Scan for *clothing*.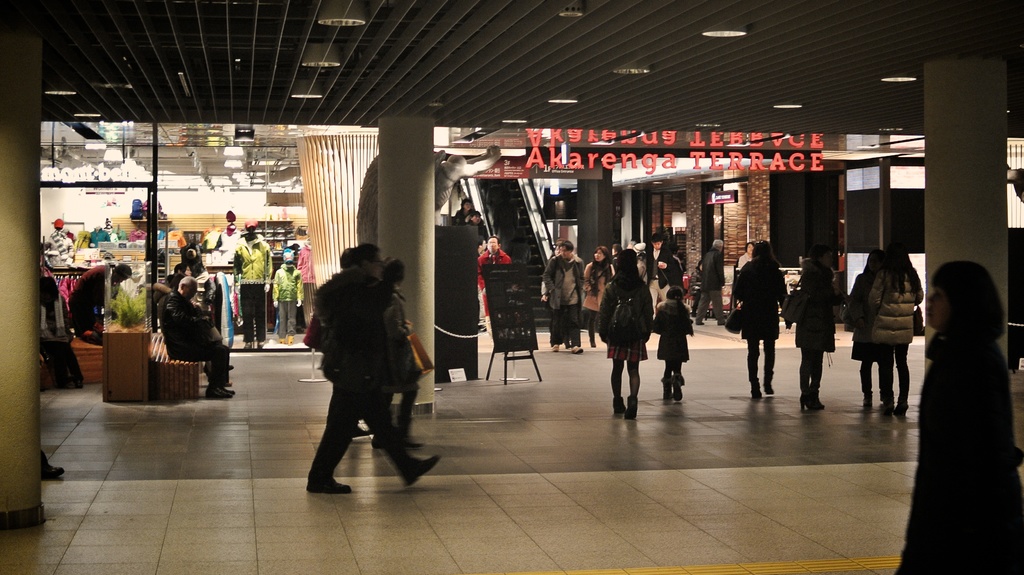
Scan result: BBox(63, 268, 115, 335).
